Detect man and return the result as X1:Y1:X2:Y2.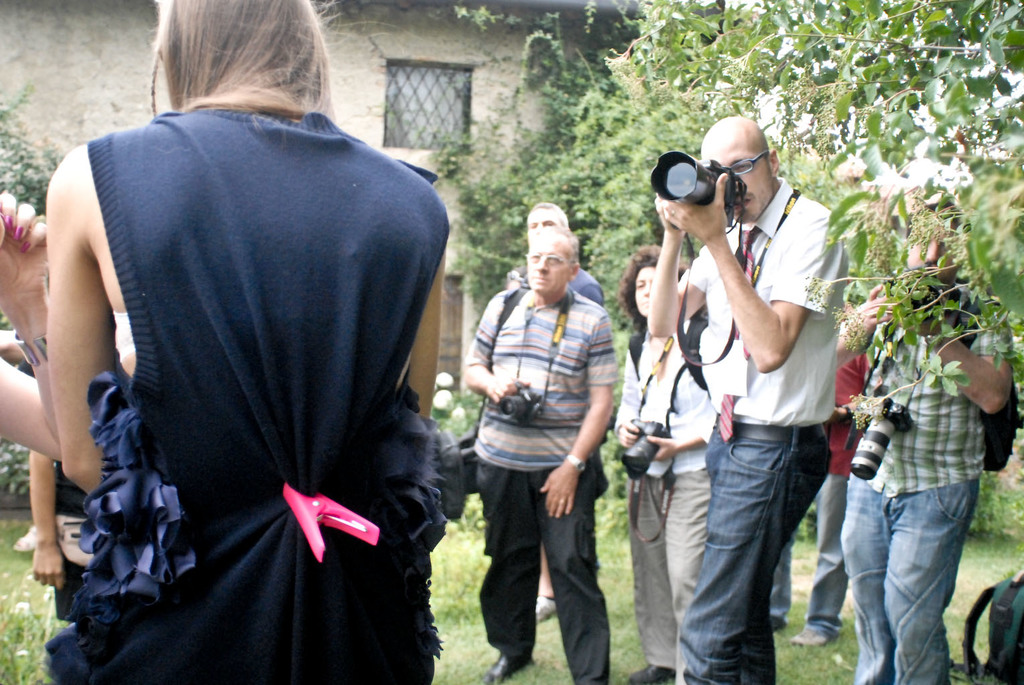
766:305:866:648.
